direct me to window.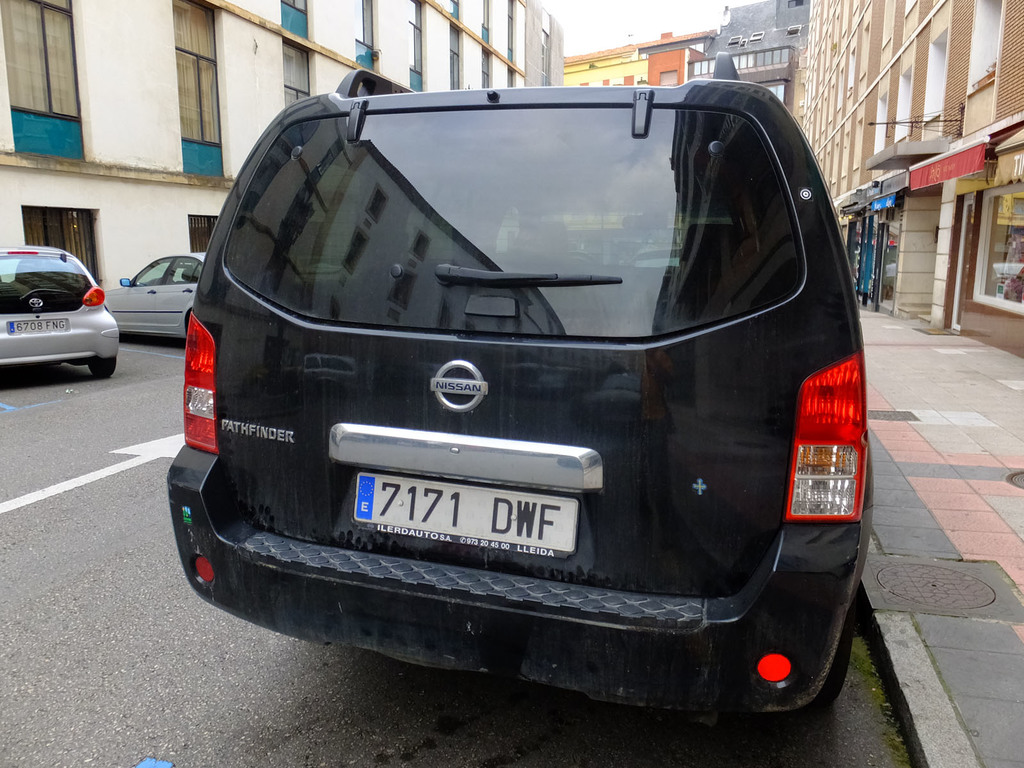
Direction: pyautogui.locateOnScreen(171, 7, 225, 178).
